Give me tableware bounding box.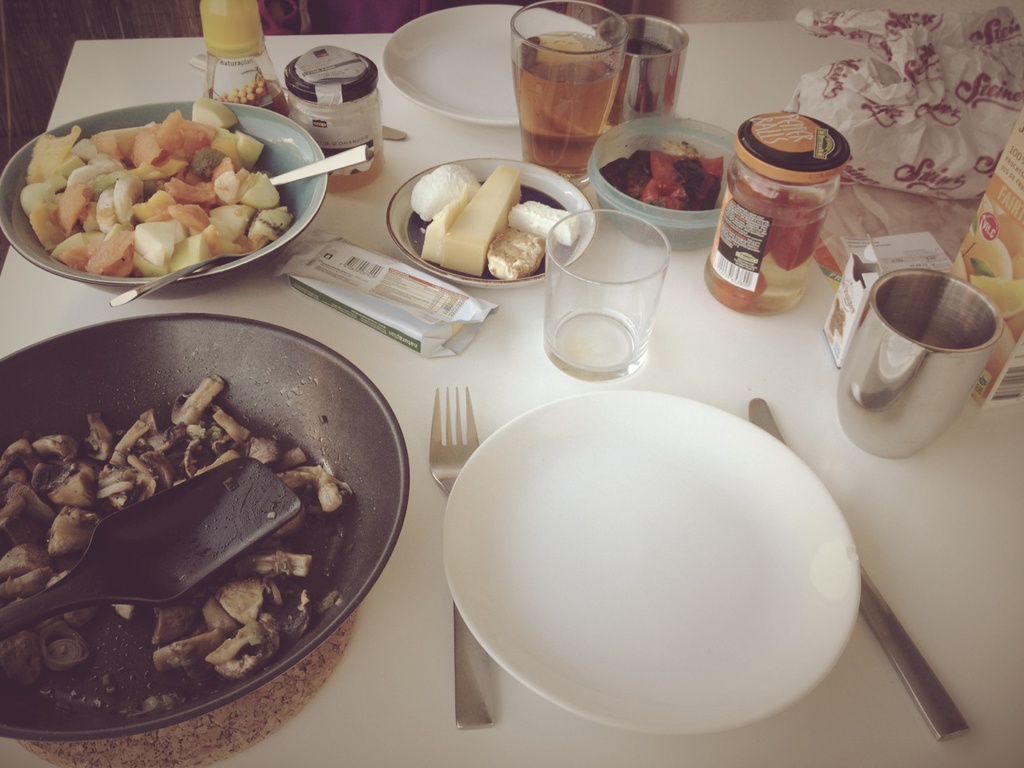
box=[840, 258, 1005, 470].
